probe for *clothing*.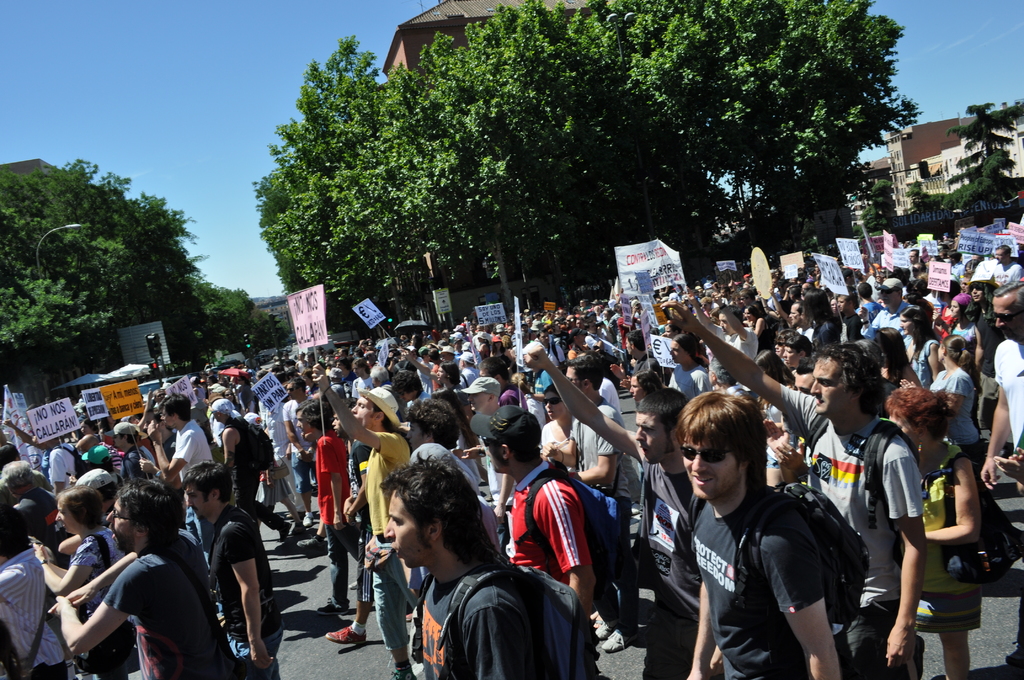
Probe result: region(416, 562, 548, 679).
